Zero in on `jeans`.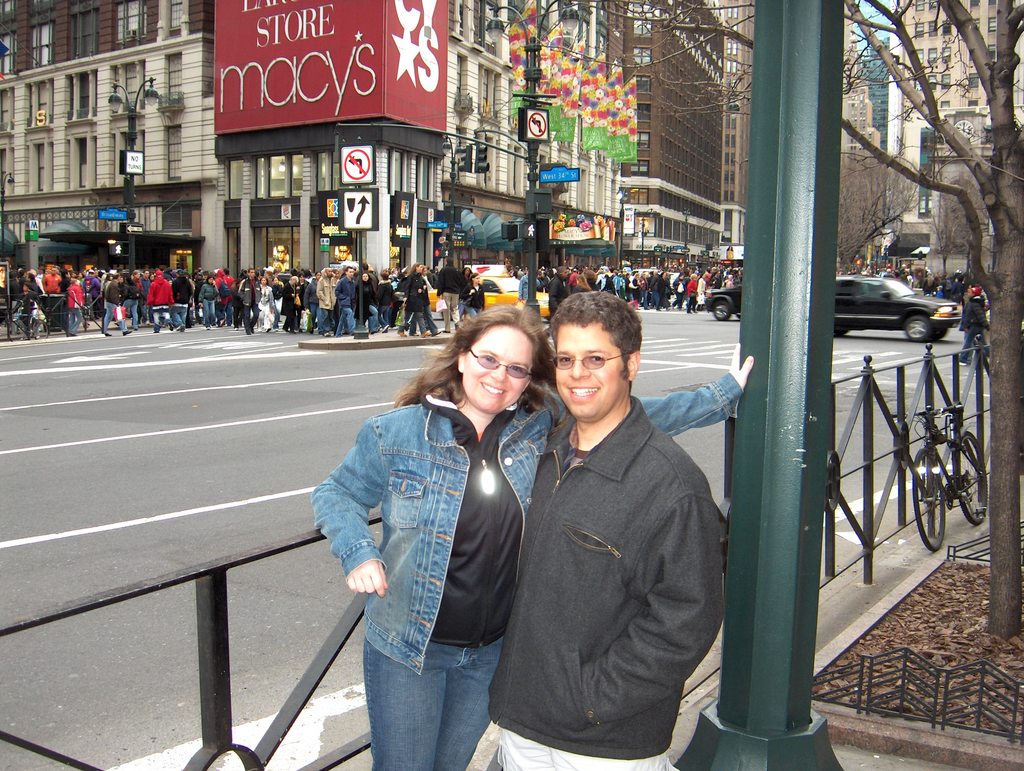
Zeroed in: <box>204,297,216,326</box>.
